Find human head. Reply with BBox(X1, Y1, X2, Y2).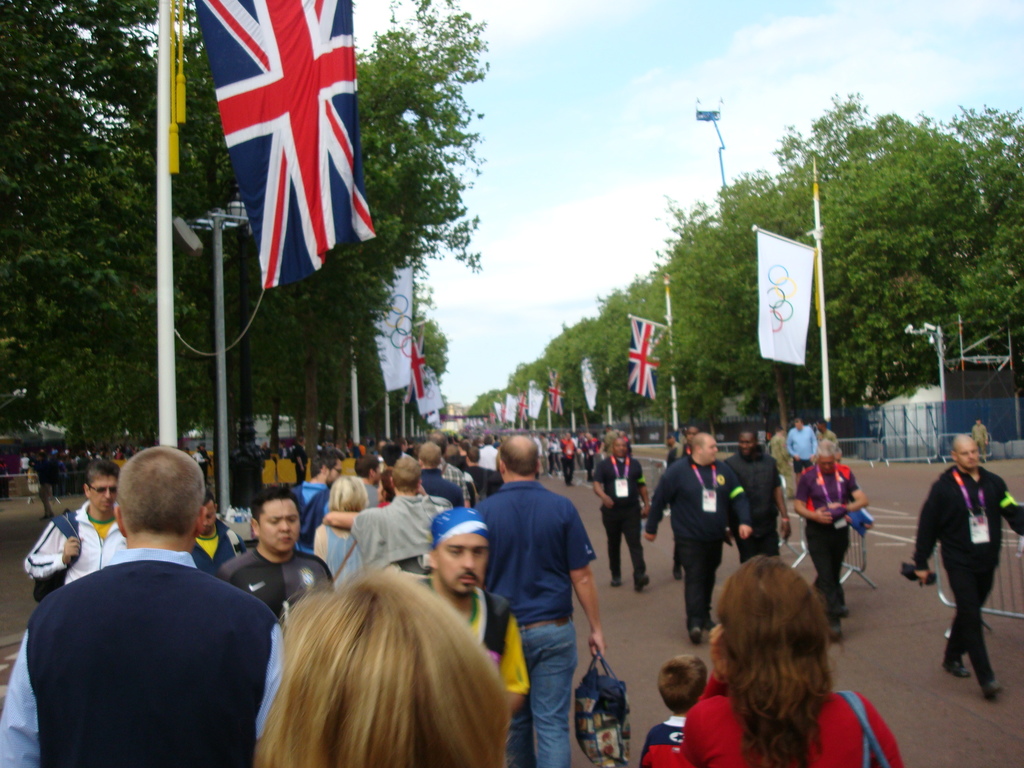
BBox(495, 436, 540, 483).
